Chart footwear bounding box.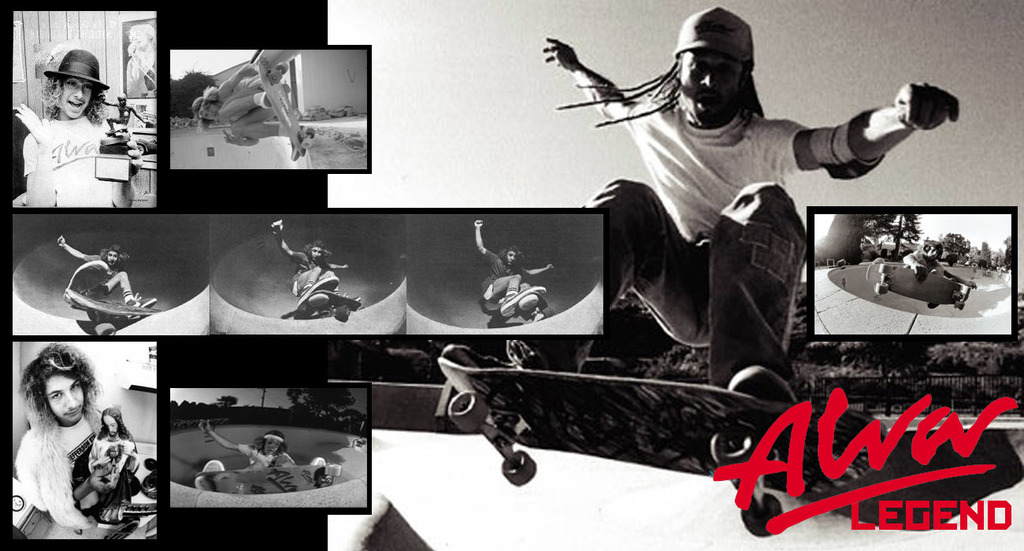
Charted: [x1=262, y1=81, x2=290, y2=111].
